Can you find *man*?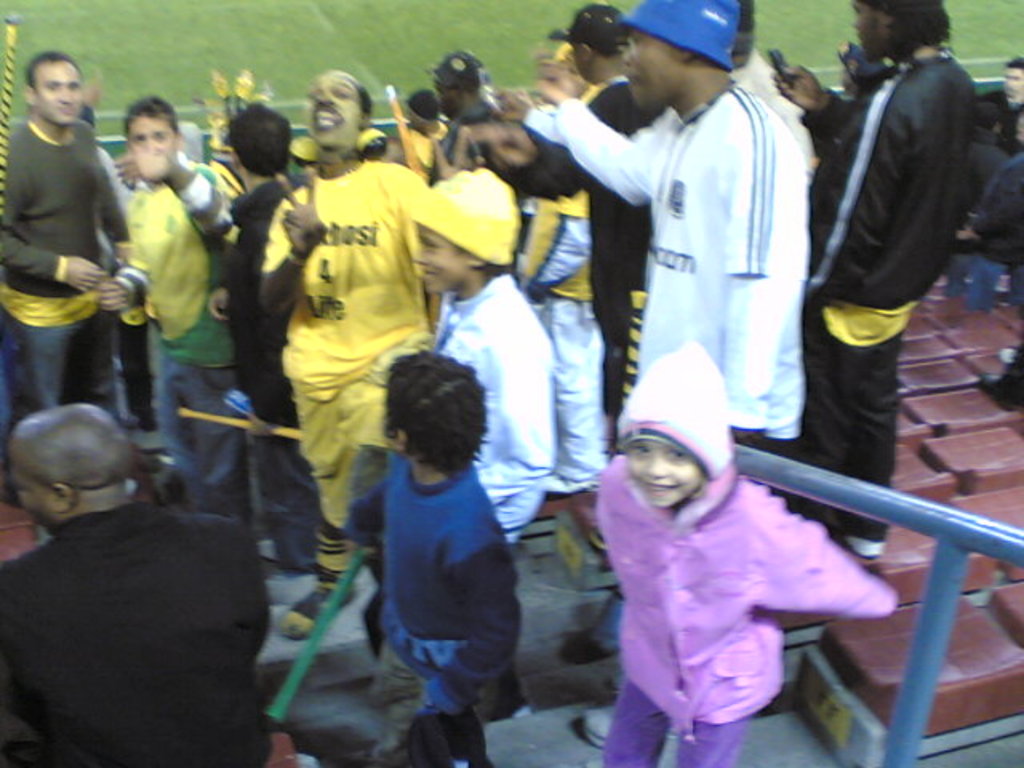
Yes, bounding box: box(766, 0, 1006, 501).
